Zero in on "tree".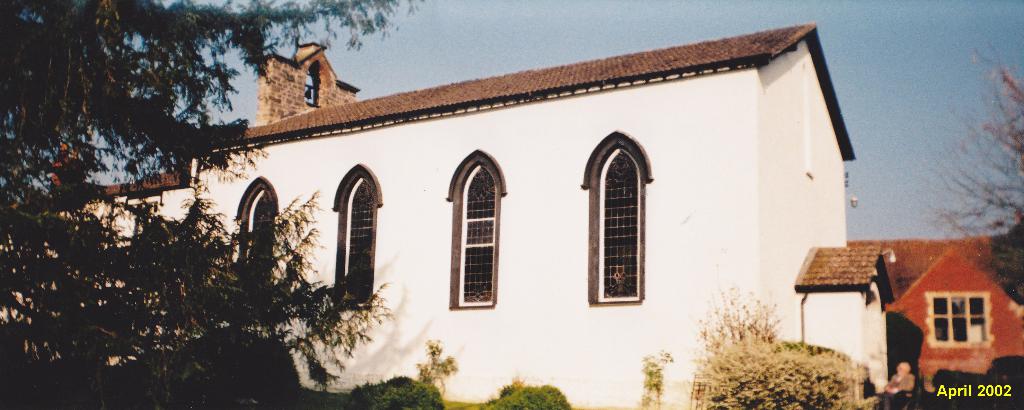
Zeroed in: region(31, 17, 296, 370).
